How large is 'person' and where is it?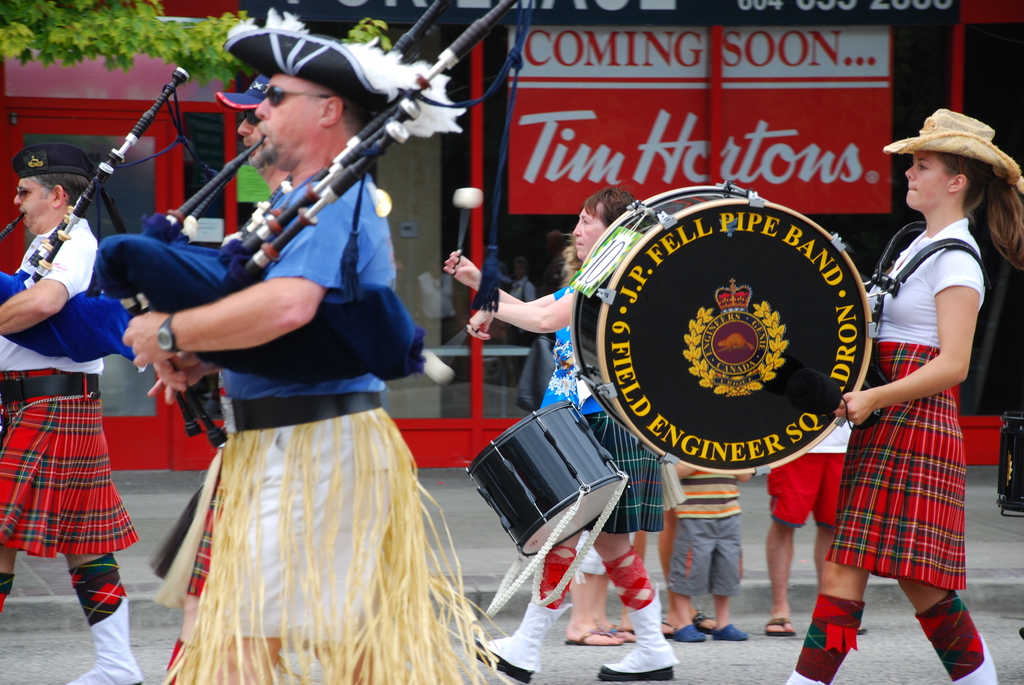
Bounding box: rect(785, 108, 1022, 684).
